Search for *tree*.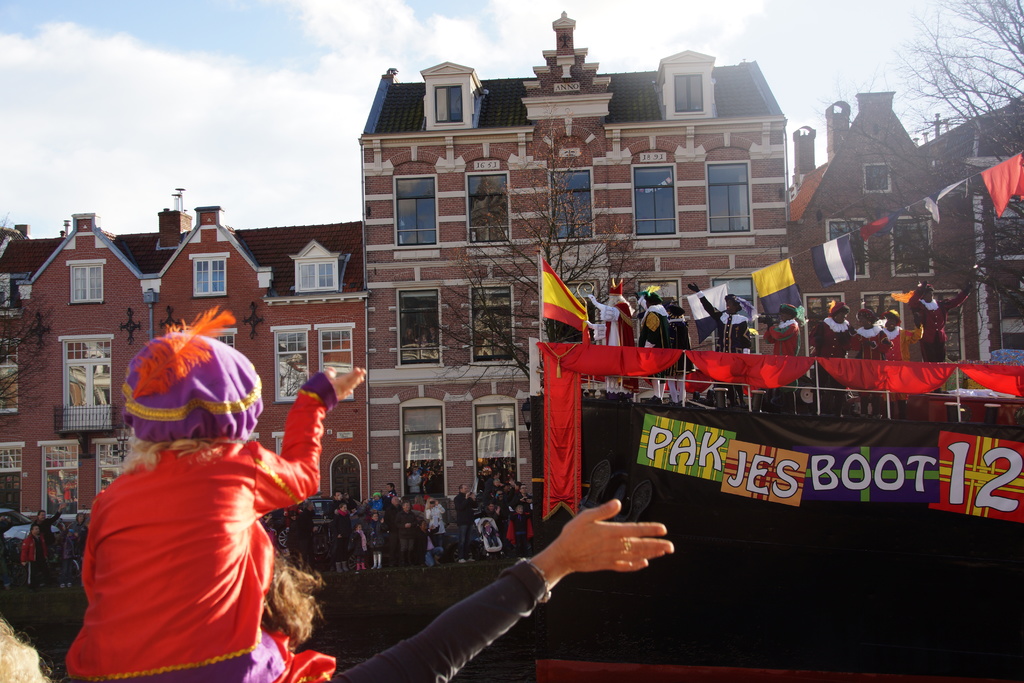
Found at {"x1": 410, "y1": 114, "x2": 674, "y2": 531}.
